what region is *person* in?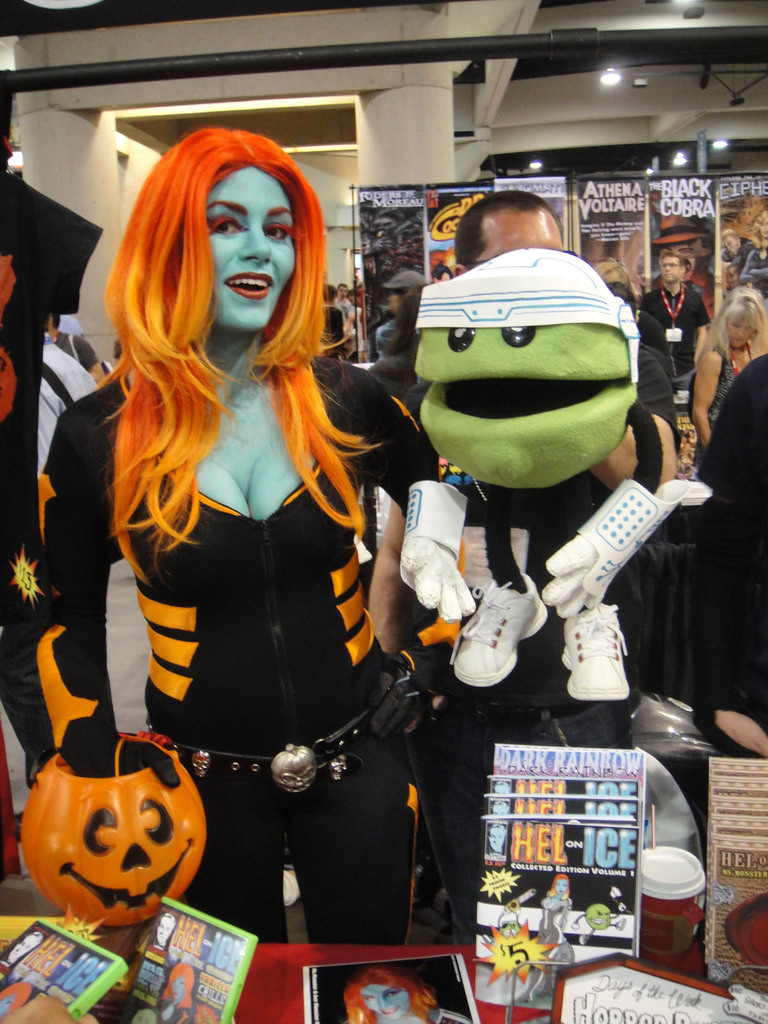
(left=450, top=186, right=563, bottom=273).
